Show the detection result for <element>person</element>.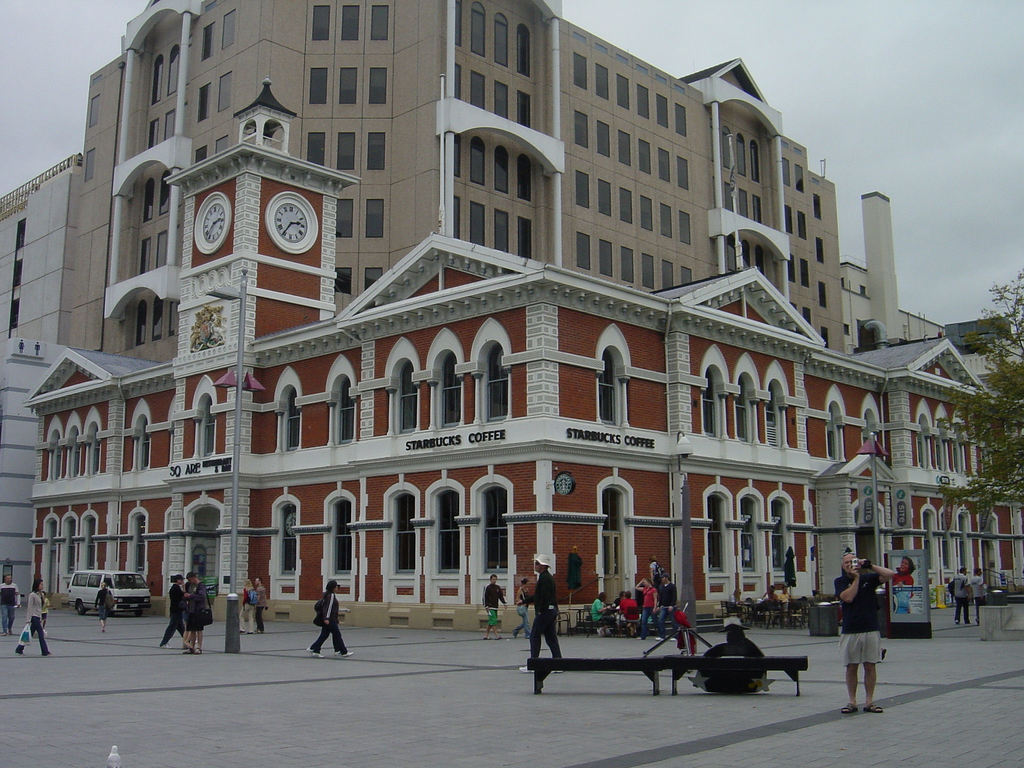
[19,580,52,656].
